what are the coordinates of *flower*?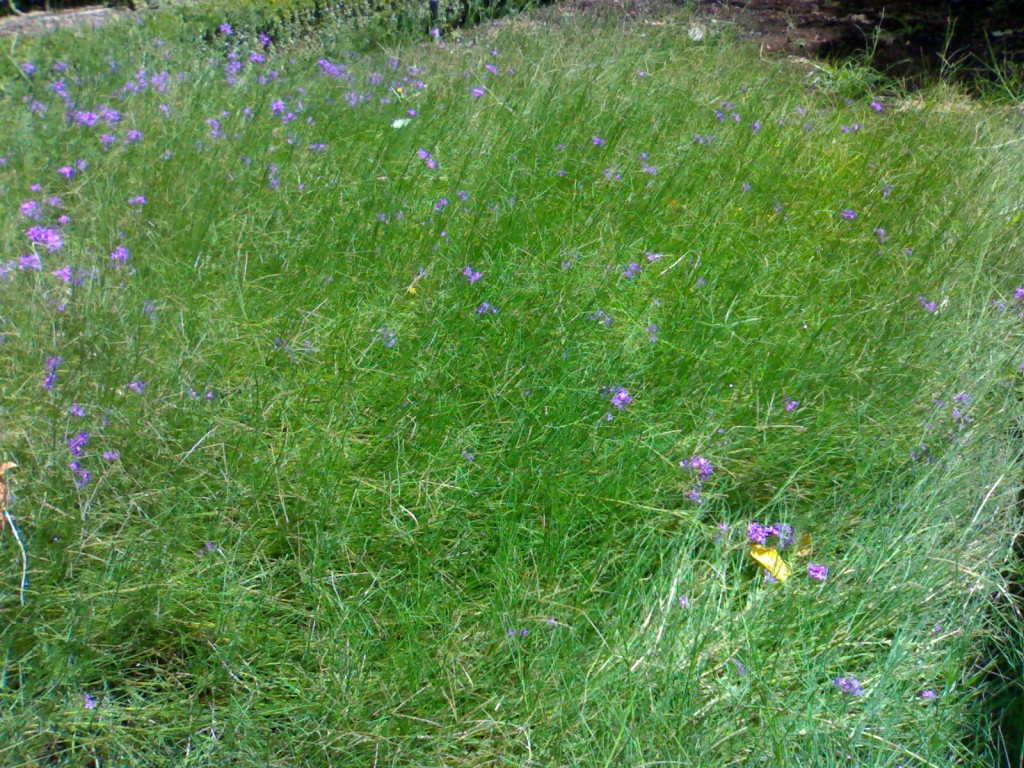
[left=39, top=373, right=56, bottom=390].
